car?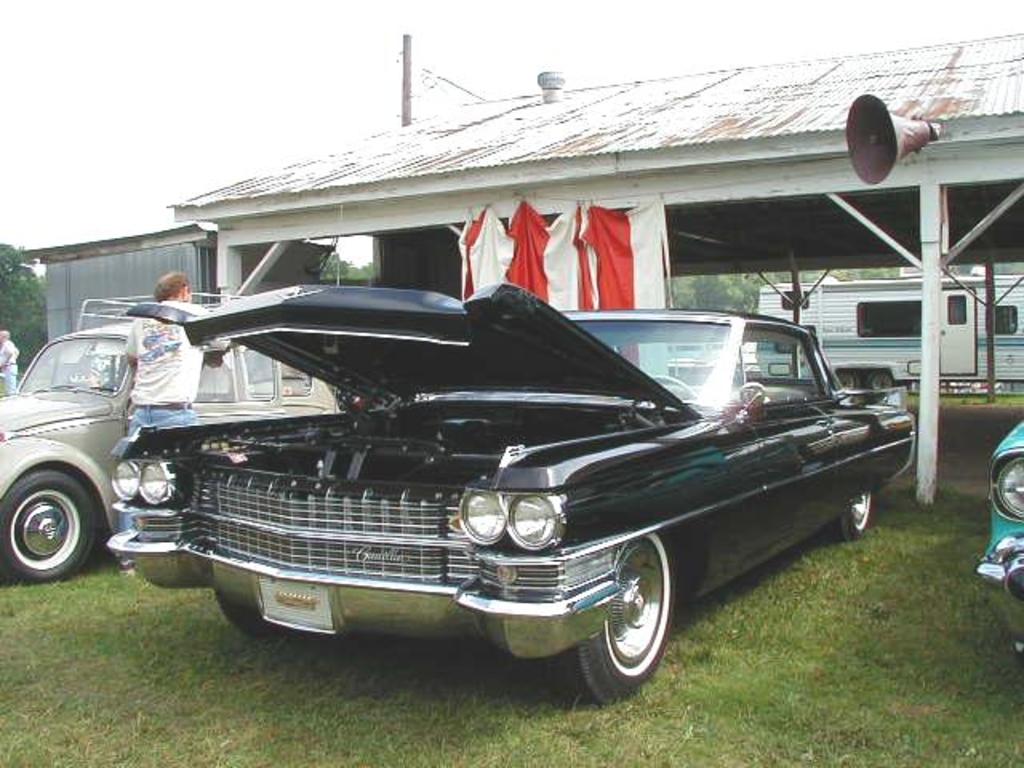
<region>979, 422, 1022, 627</region>
